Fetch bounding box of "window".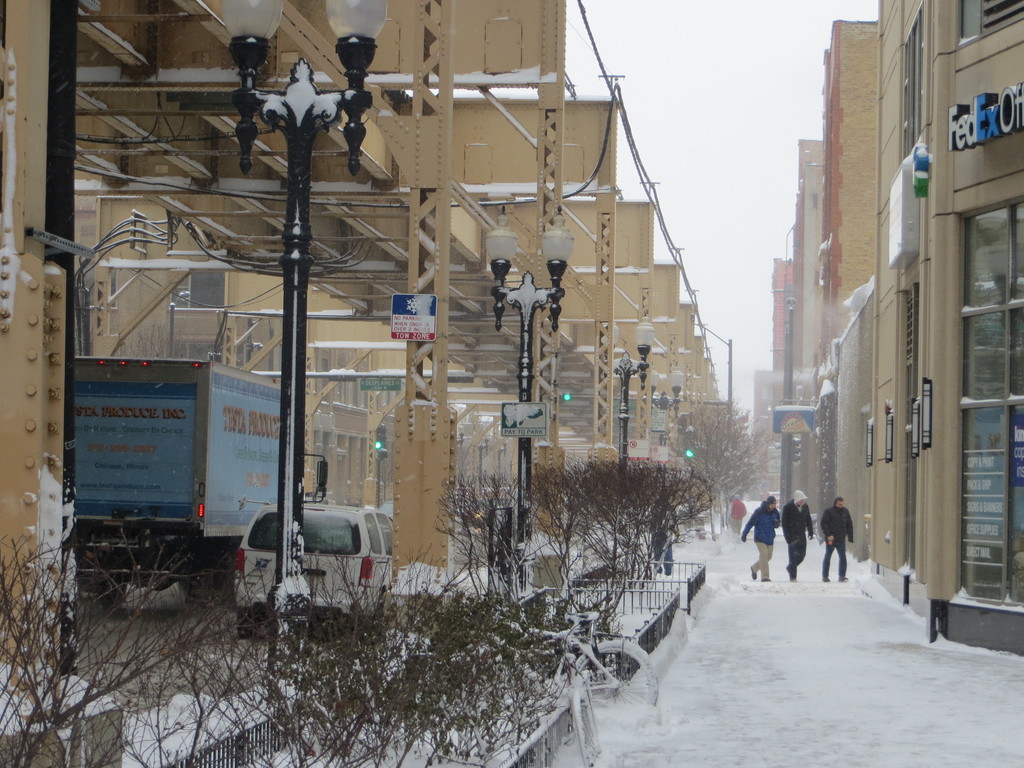
Bbox: x1=180, y1=255, x2=240, y2=313.
